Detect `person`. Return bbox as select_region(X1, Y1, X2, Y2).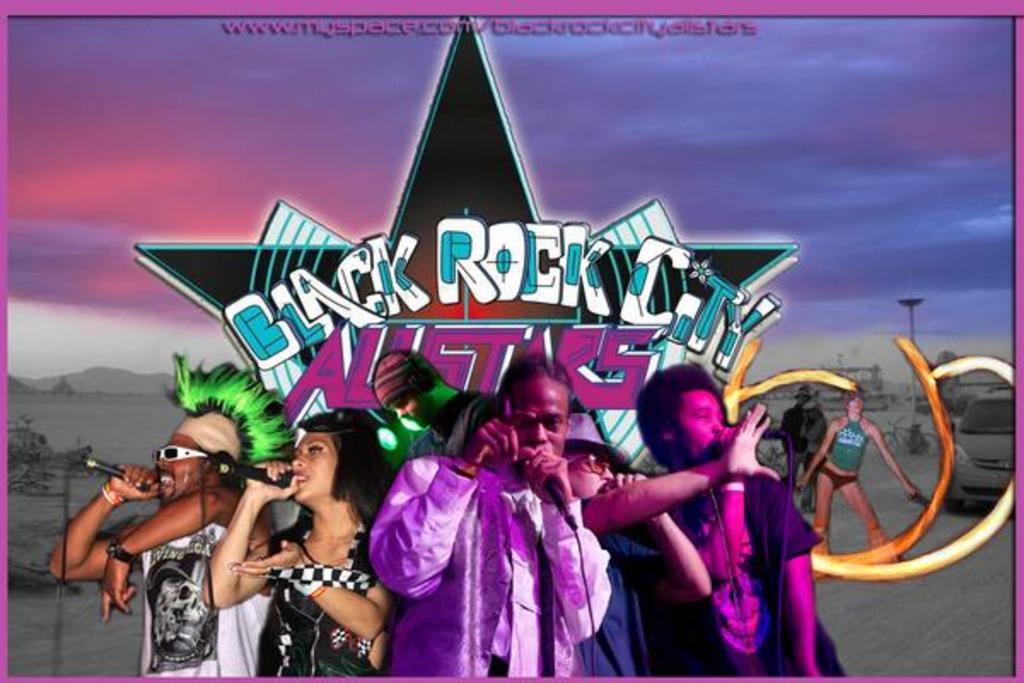
select_region(84, 394, 295, 661).
